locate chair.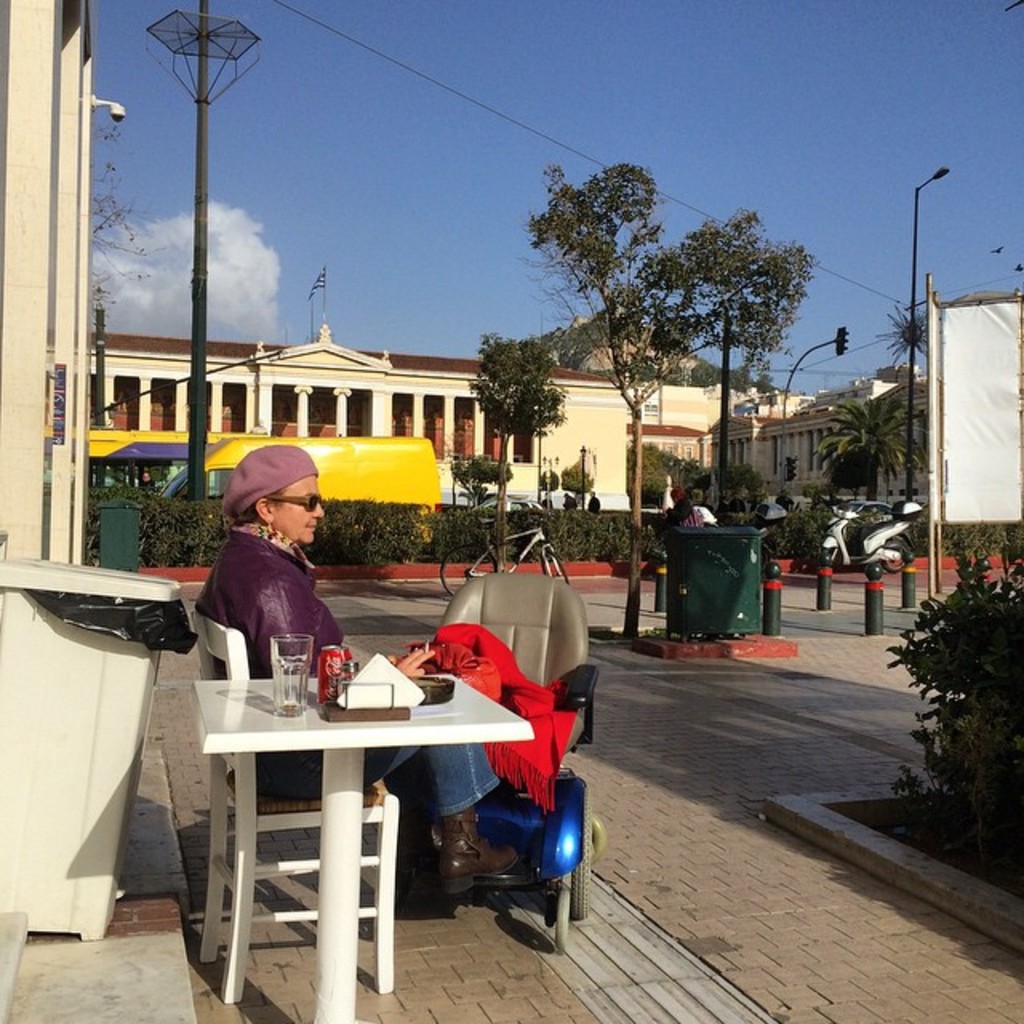
Bounding box: region(403, 570, 595, 962).
